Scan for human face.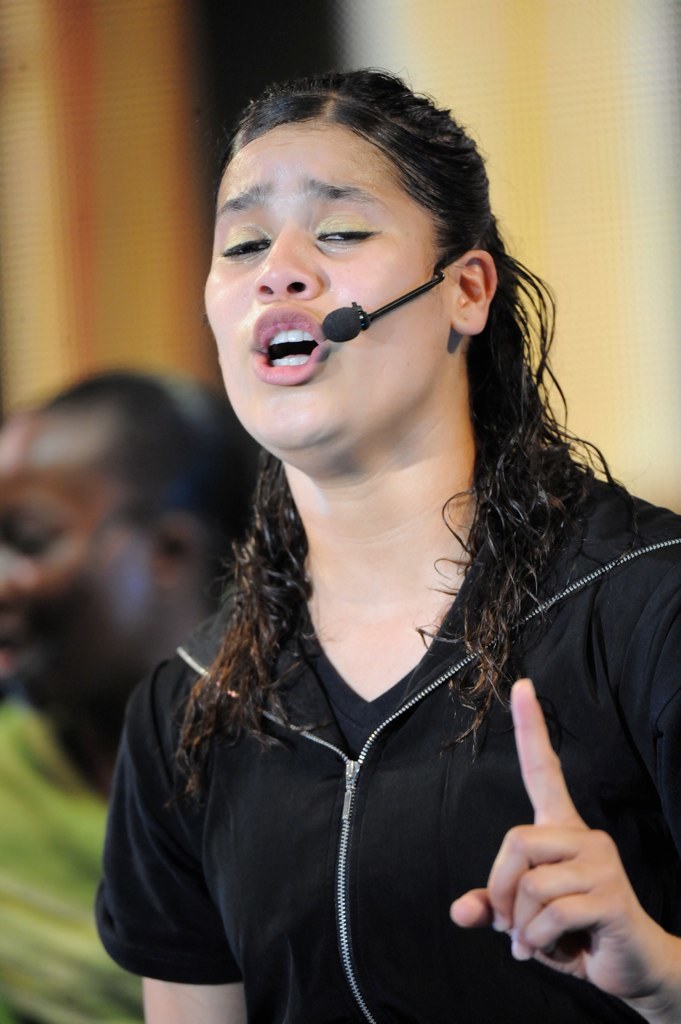
Scan result: bbox=[208, 124, 449, 446].
